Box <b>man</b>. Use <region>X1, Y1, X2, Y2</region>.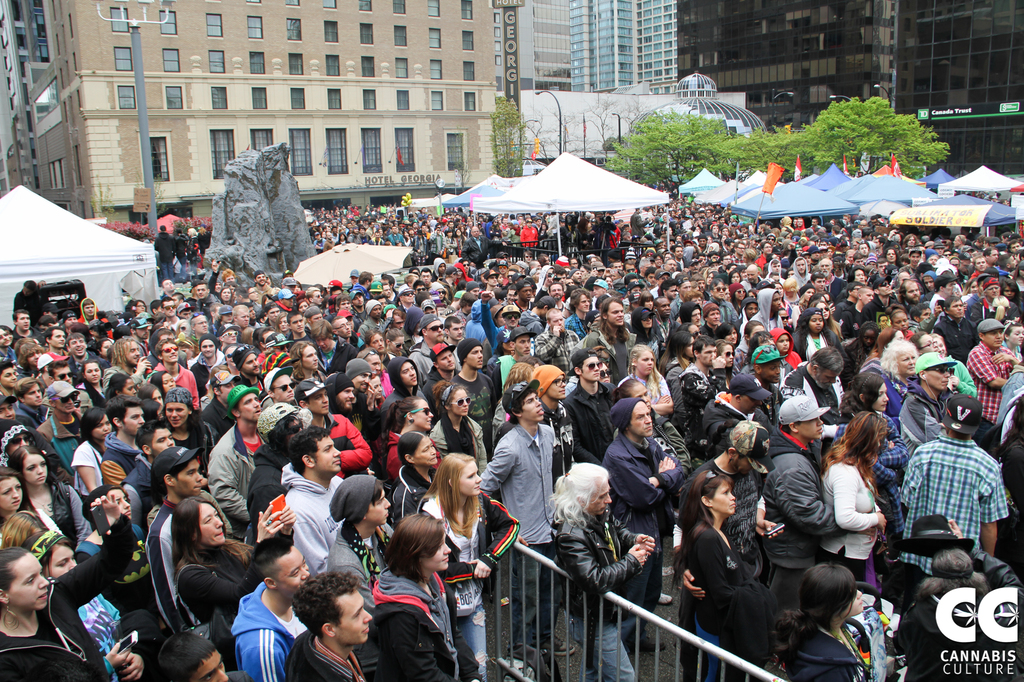
<region>863, 274, 868, 286</region>.
